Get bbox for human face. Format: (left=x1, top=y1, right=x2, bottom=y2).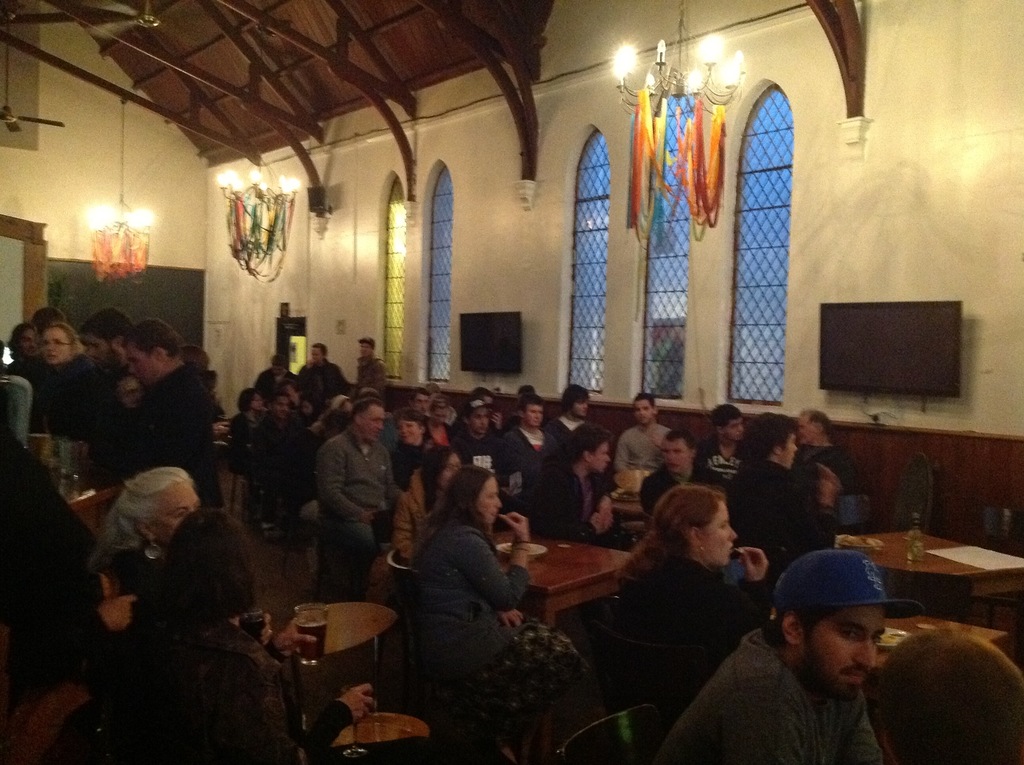
(left=688, top=501, right=735, bottom=572).
